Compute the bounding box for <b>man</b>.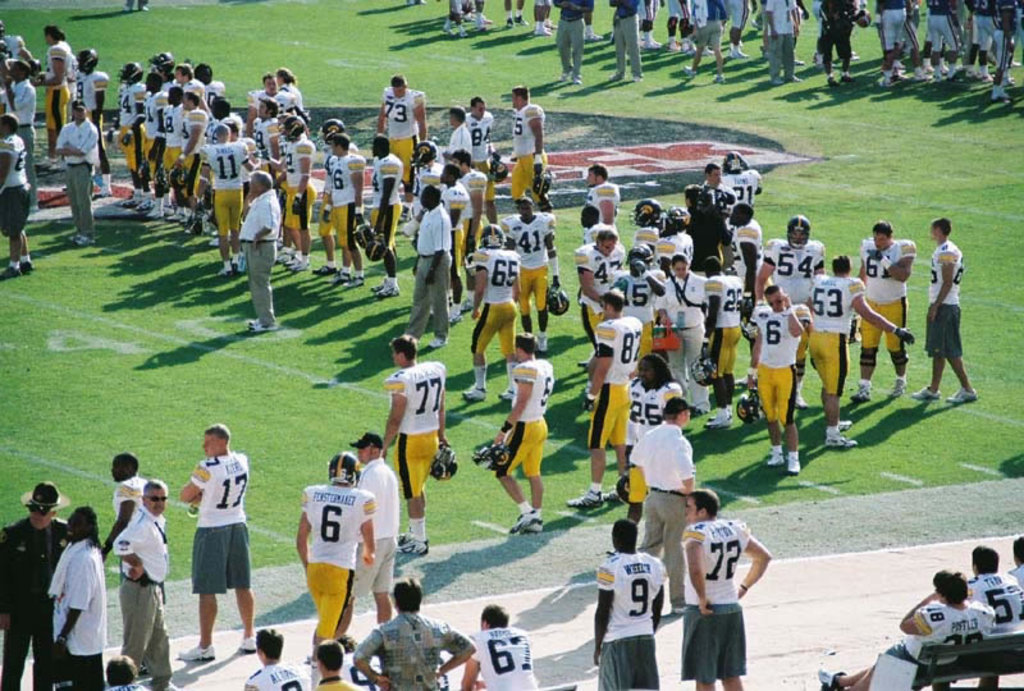
(972,0,1001,79).
